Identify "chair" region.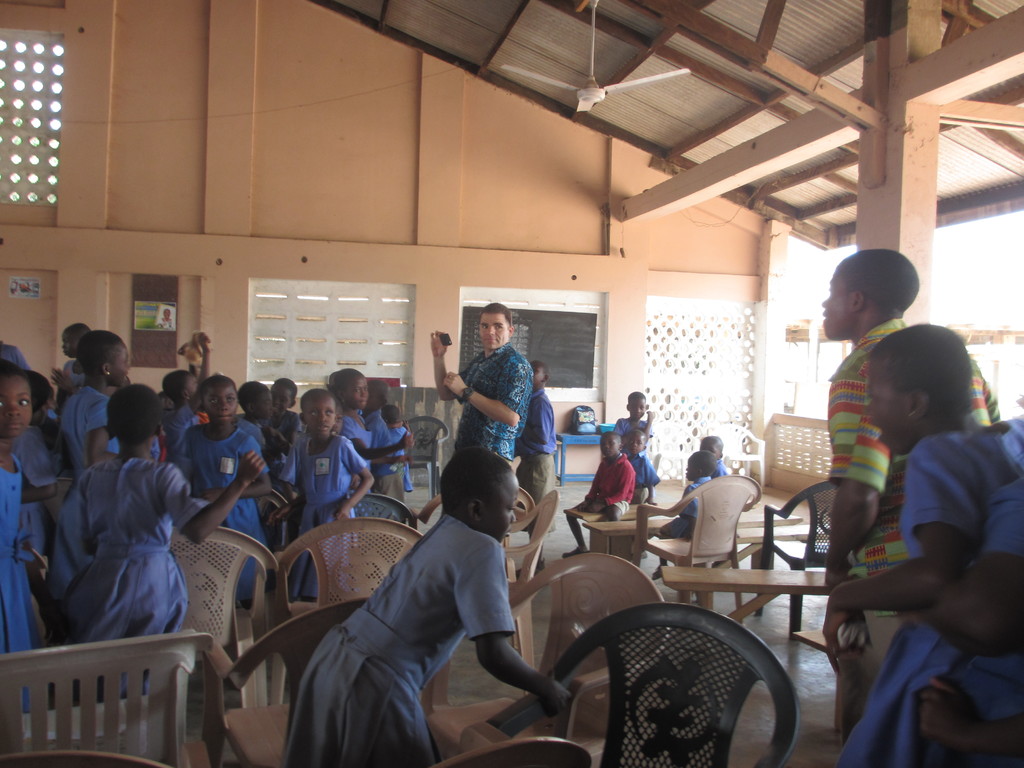
Region: region(314, 492, 415, 525).
